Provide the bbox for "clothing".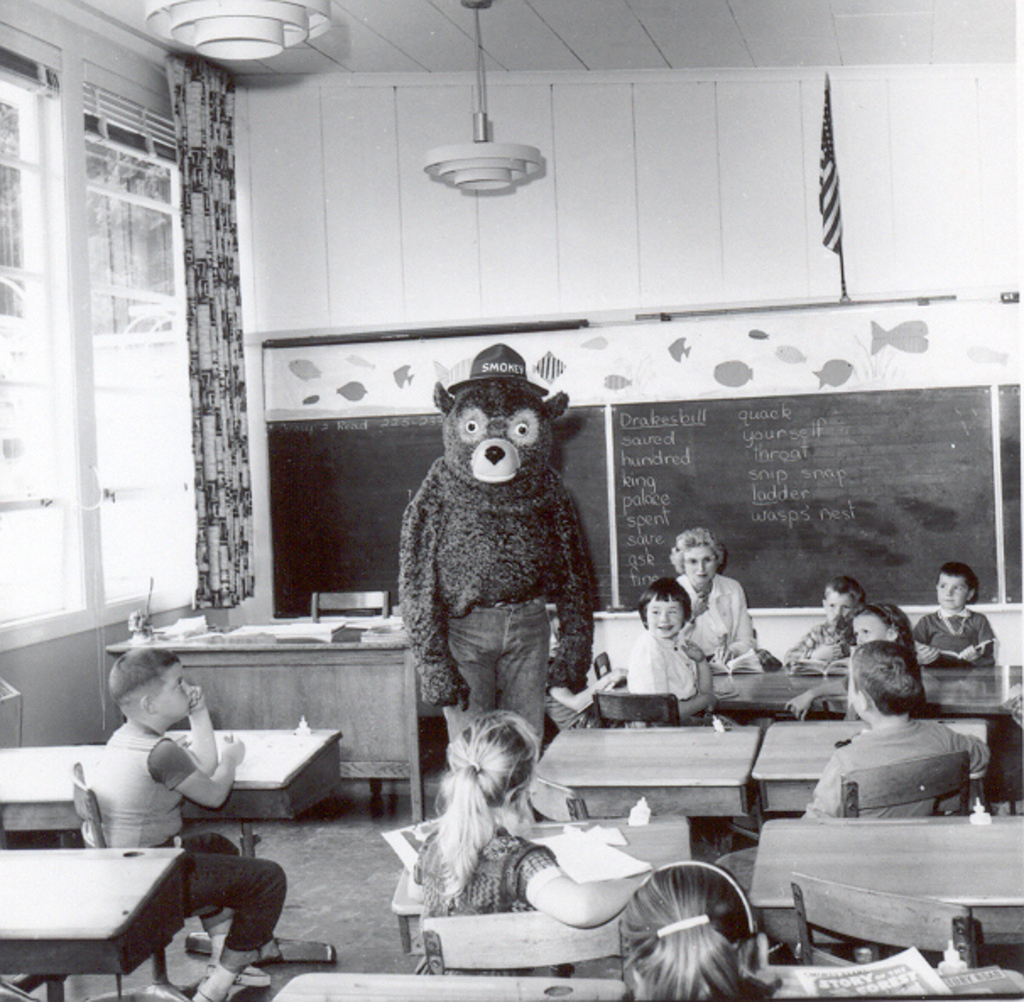
(617,615,718,738).
